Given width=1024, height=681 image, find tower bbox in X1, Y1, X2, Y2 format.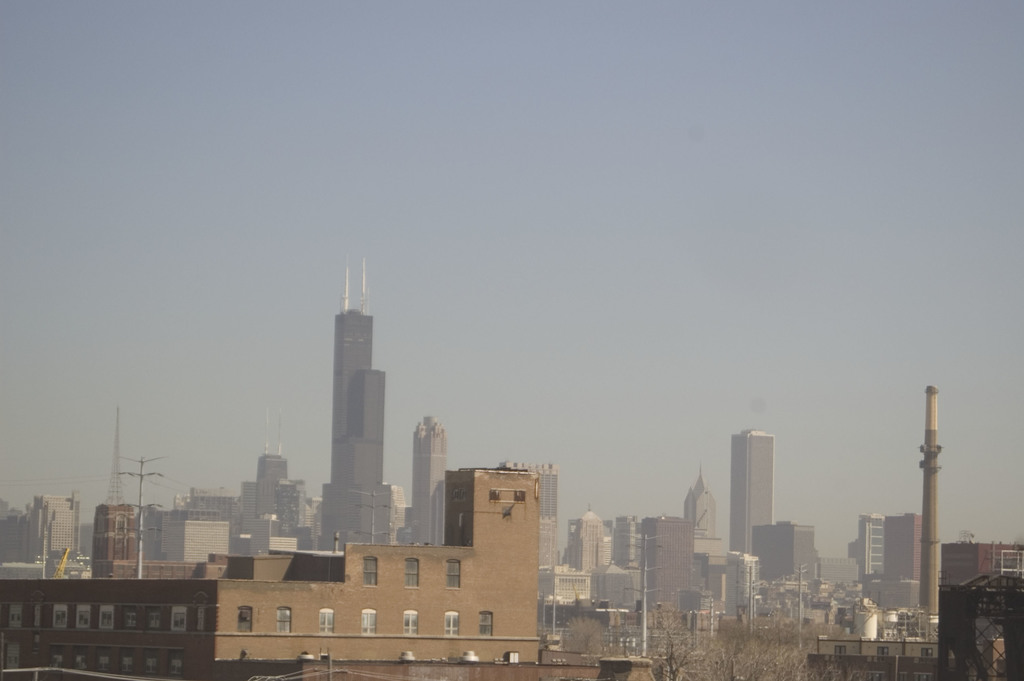
328, 260, 372, 548.
